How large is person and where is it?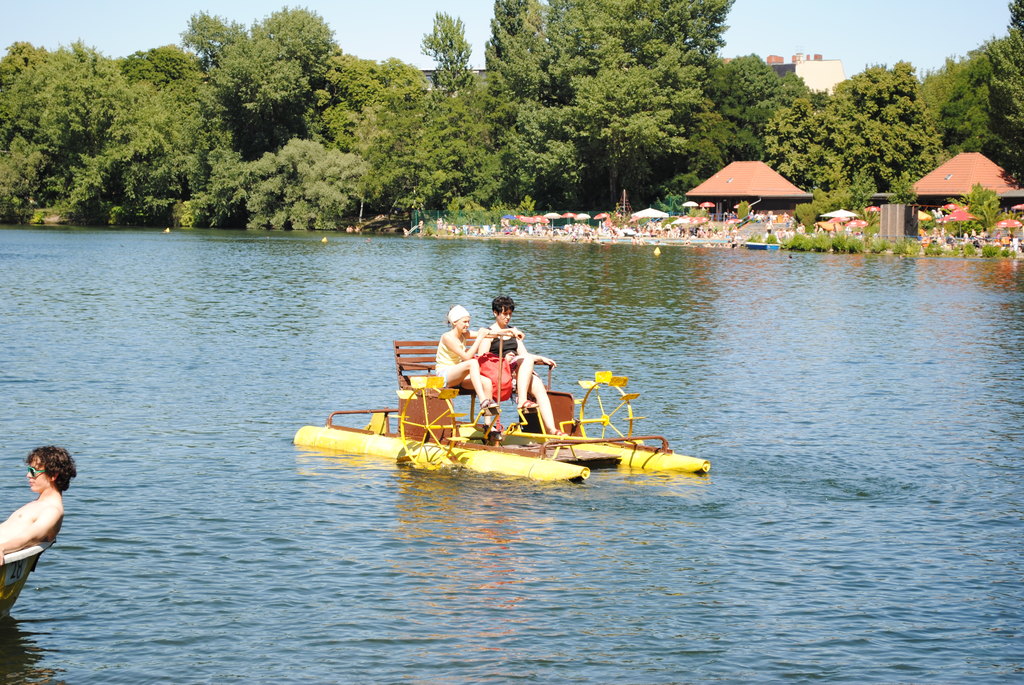
Bounding box: {"left": 934, "top": 223, "right": 943, "bottom": 241}.
